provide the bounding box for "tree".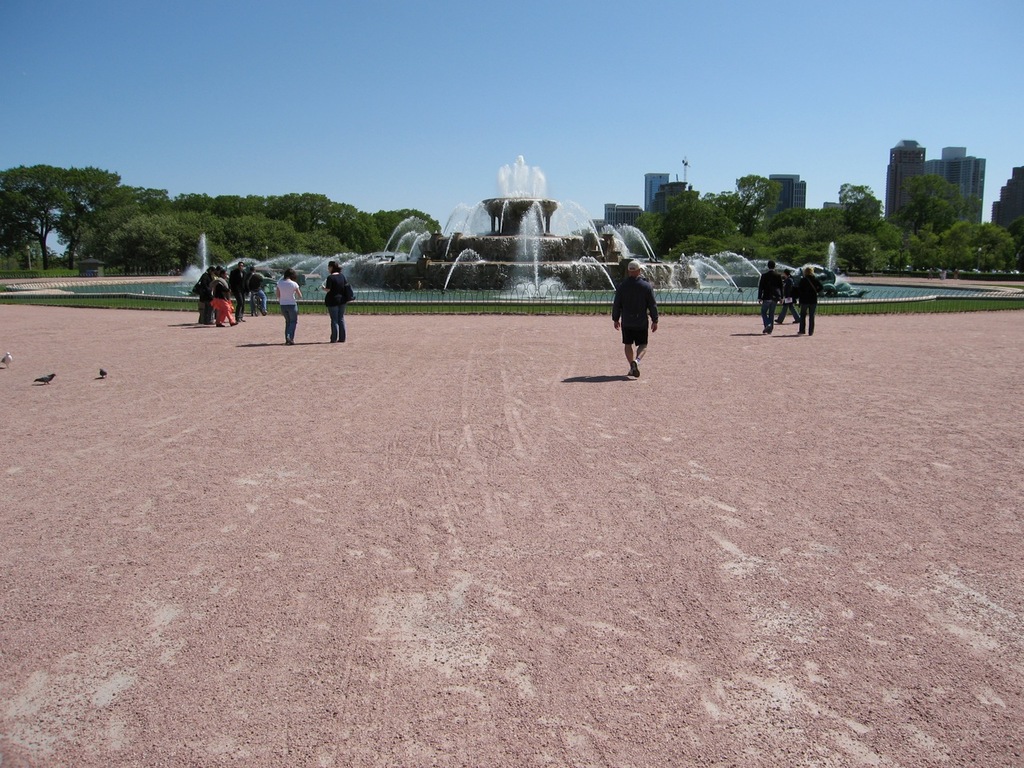
Rect(0, 159, 121, 277).
